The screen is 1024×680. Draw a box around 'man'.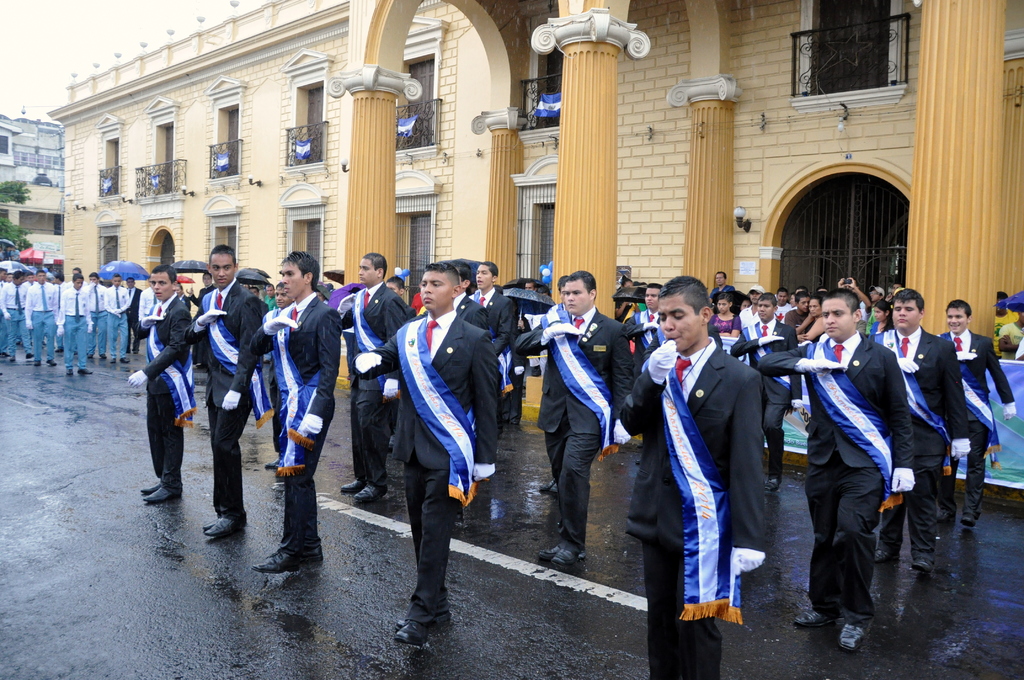
x1=863 y1=287 x2=975 y2=572.
